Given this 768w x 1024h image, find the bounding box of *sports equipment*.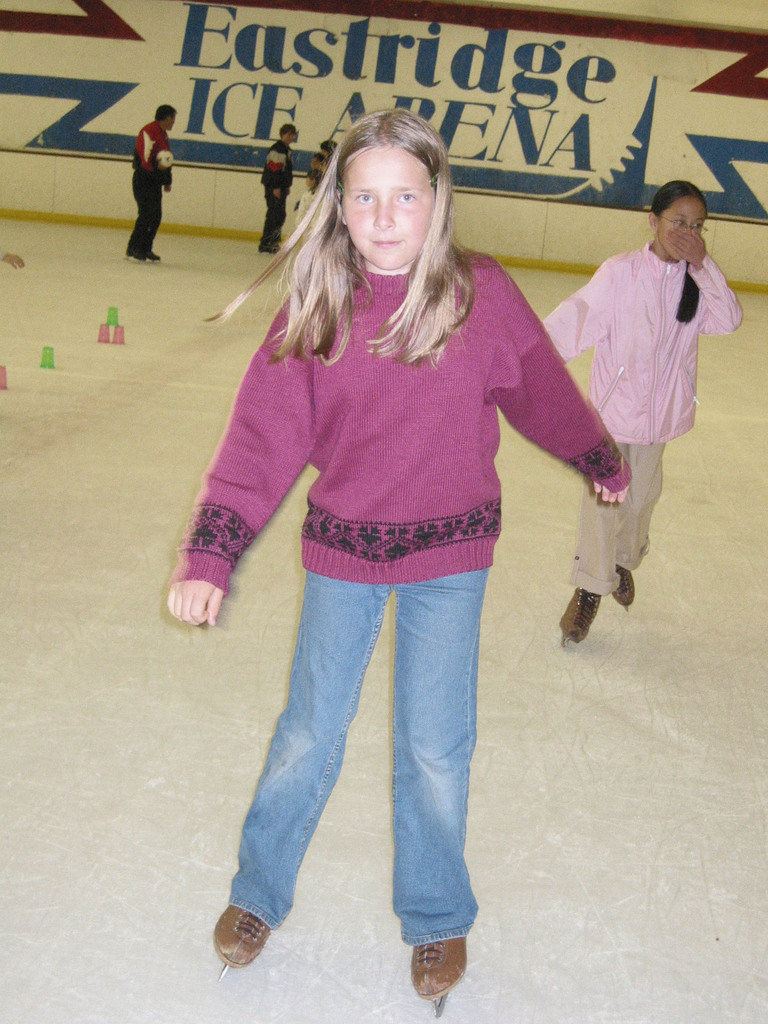
563,591,602,652.
